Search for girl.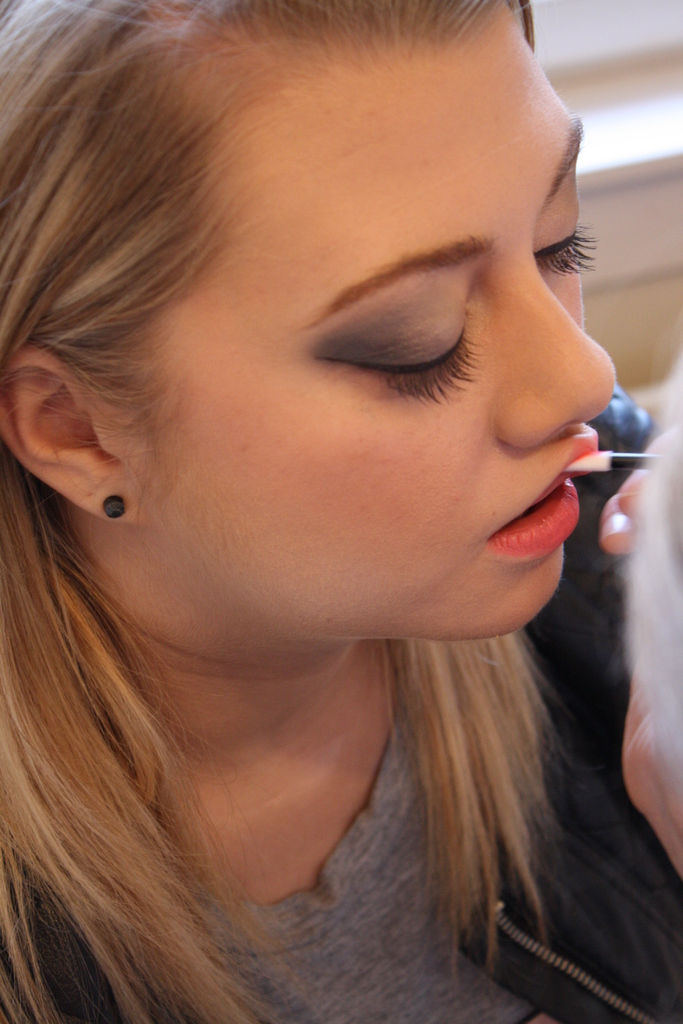
Found at region(0, 0, 682, 1023).
